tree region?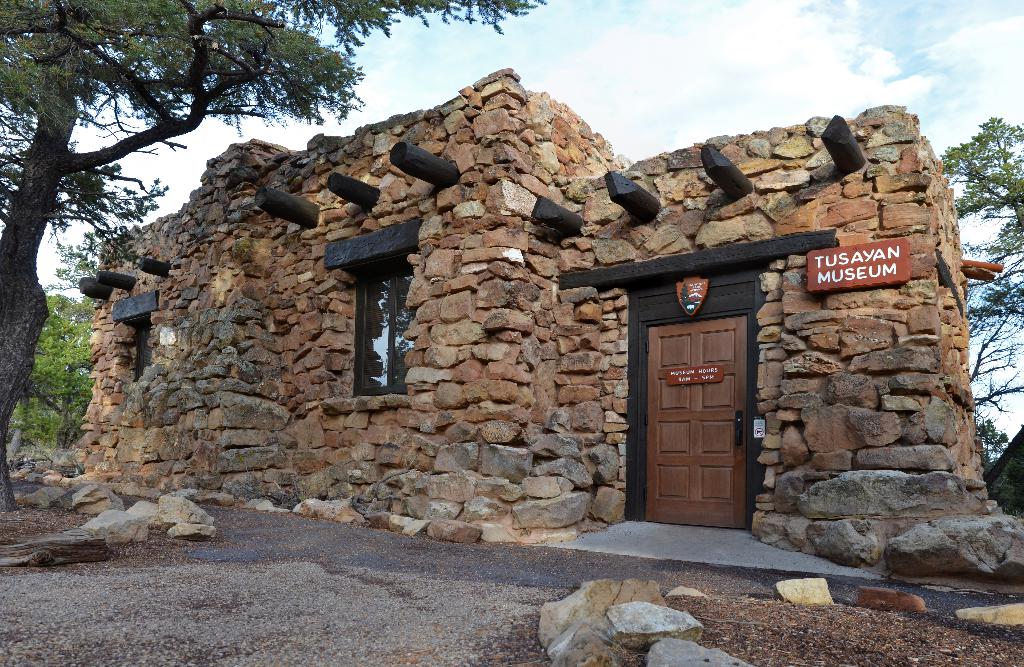
0, 351, 76, 472
